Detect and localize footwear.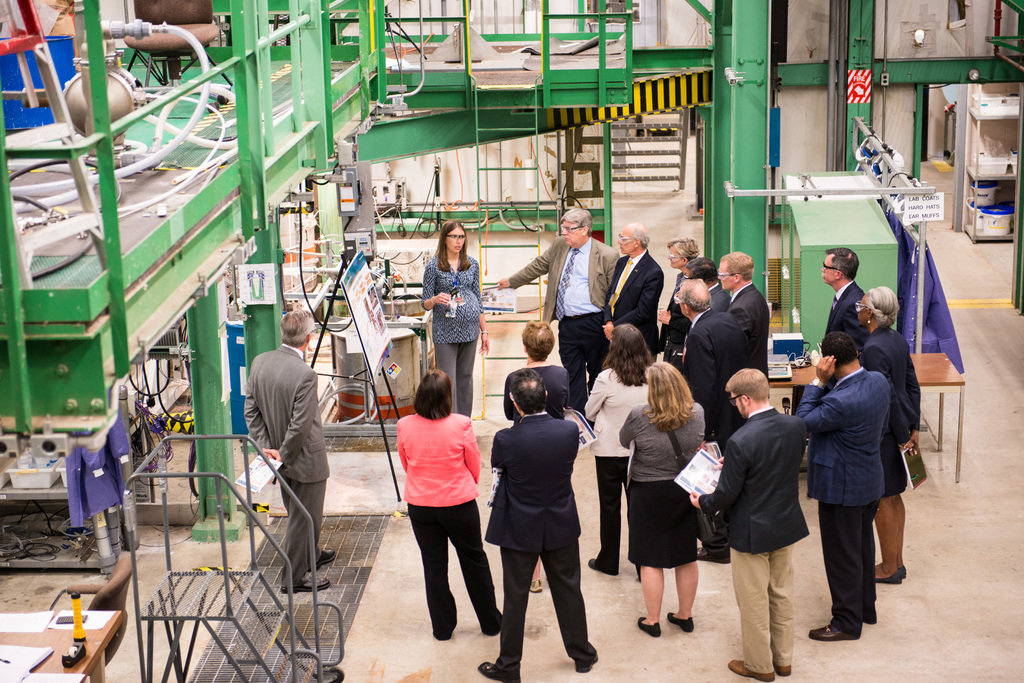
Localized at region(869, 570, 900, 586).
